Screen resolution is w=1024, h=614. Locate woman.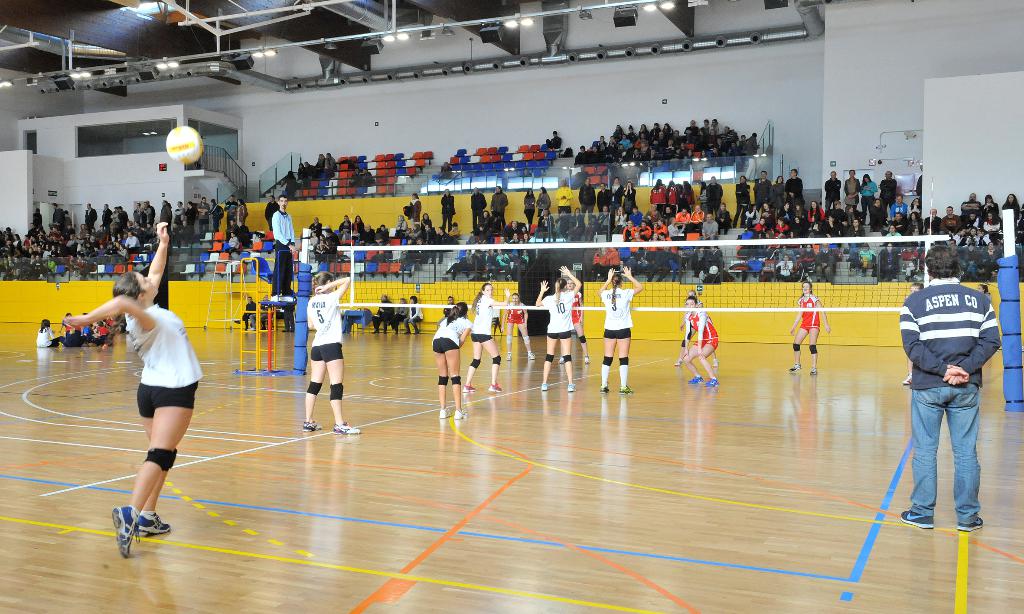
pyautogui.locateOnScreen(849, 217, 867, 242).
